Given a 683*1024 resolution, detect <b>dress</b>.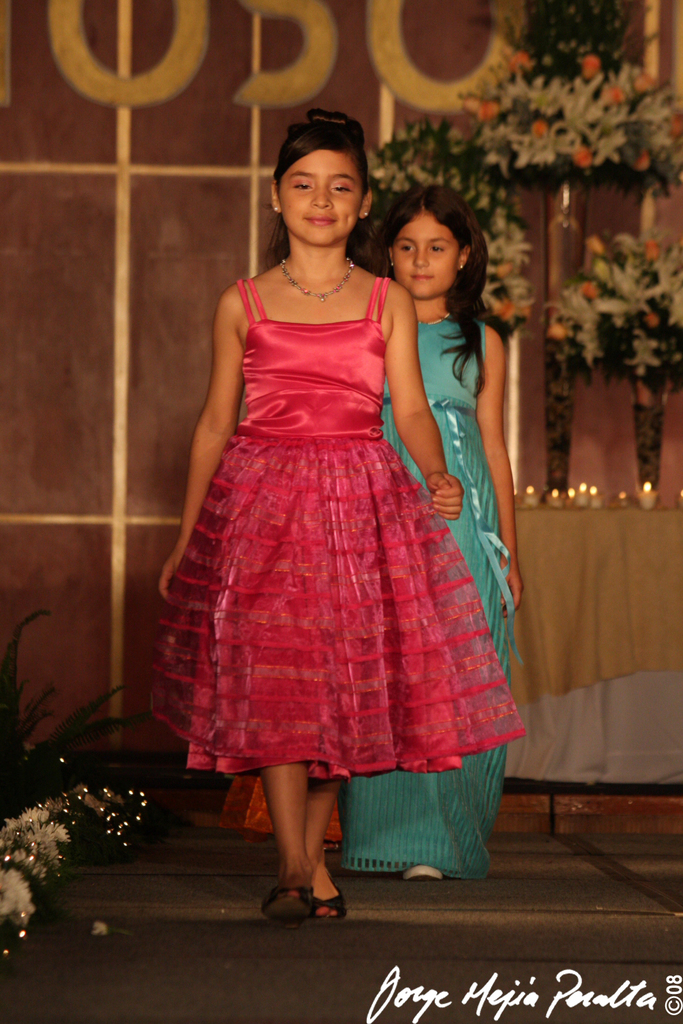
[141, 273, 529, 772].
